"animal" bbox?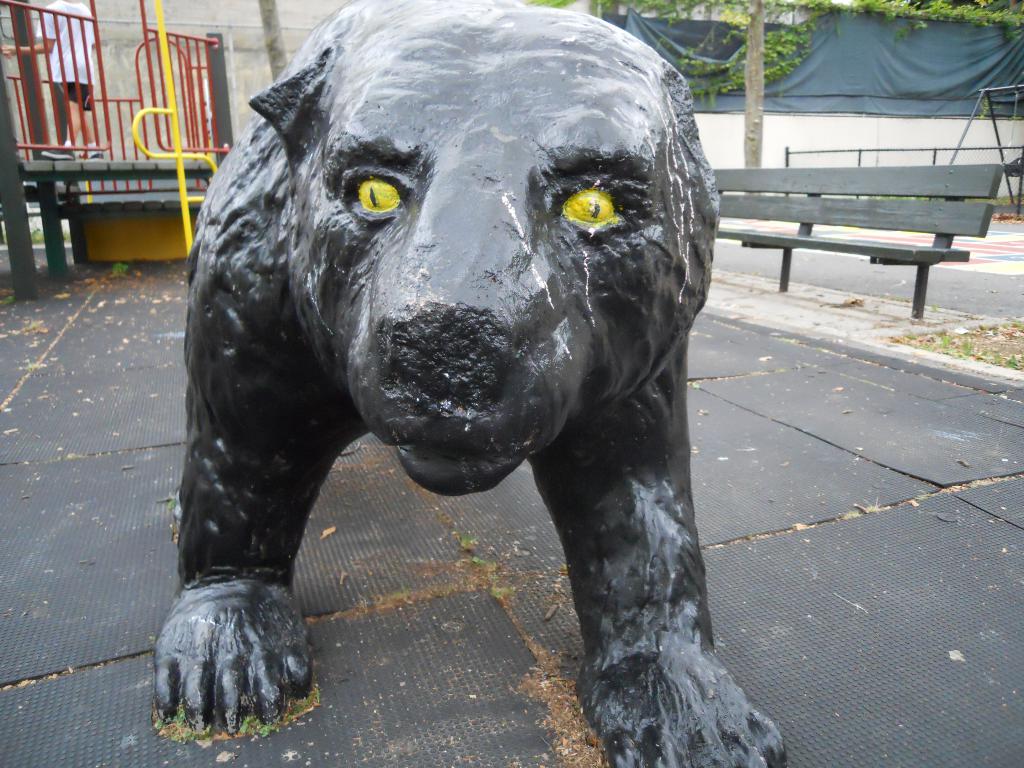
(149,0,789,767)
